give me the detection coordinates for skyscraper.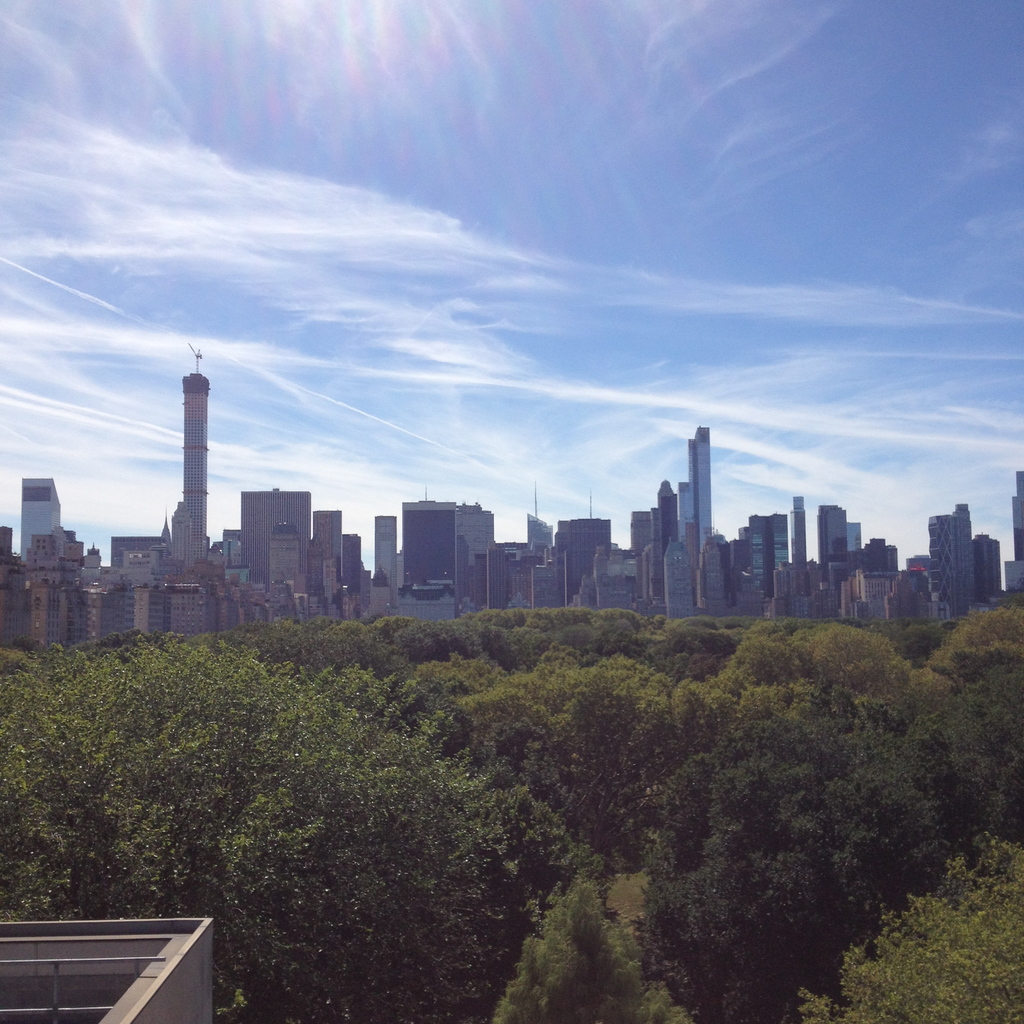
detection(0, 526, 16, 606).
